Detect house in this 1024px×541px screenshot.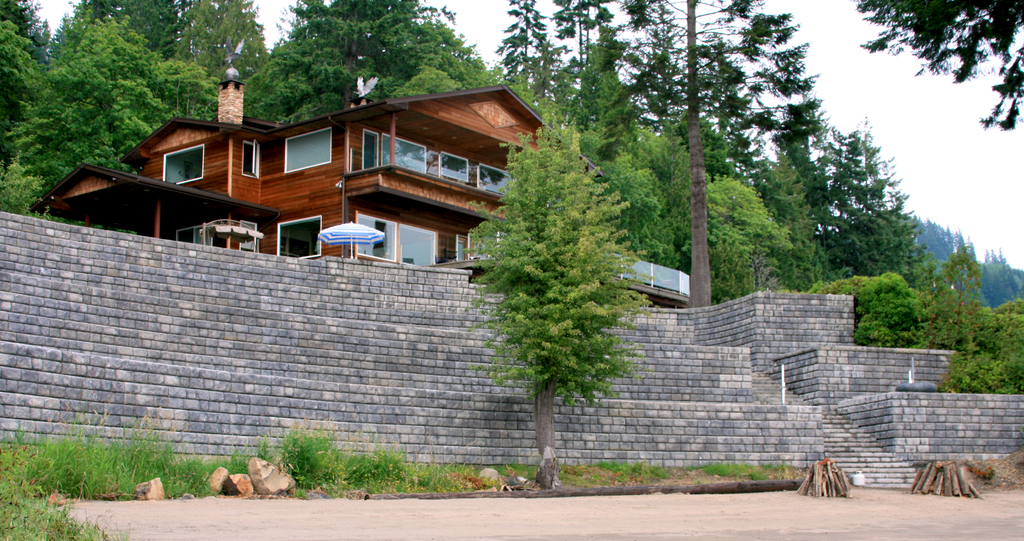
Detection: detection(435, 252, 695, 308).
